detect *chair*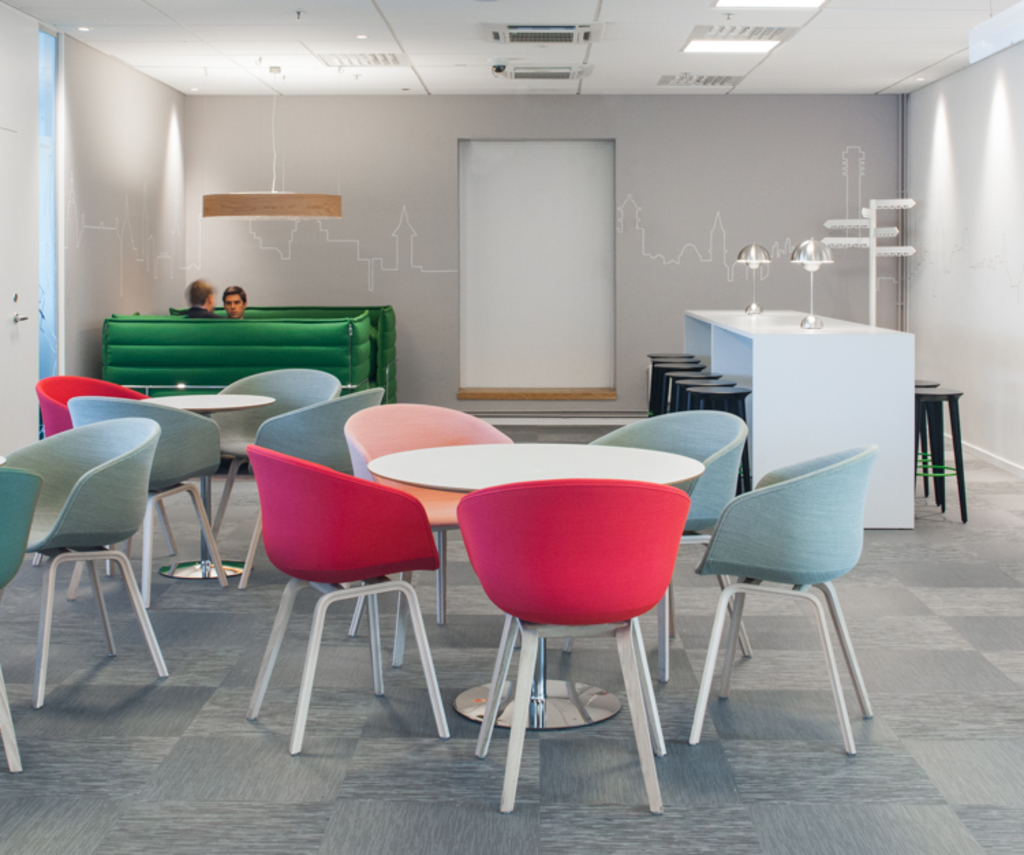
0, 463, 52, 763
